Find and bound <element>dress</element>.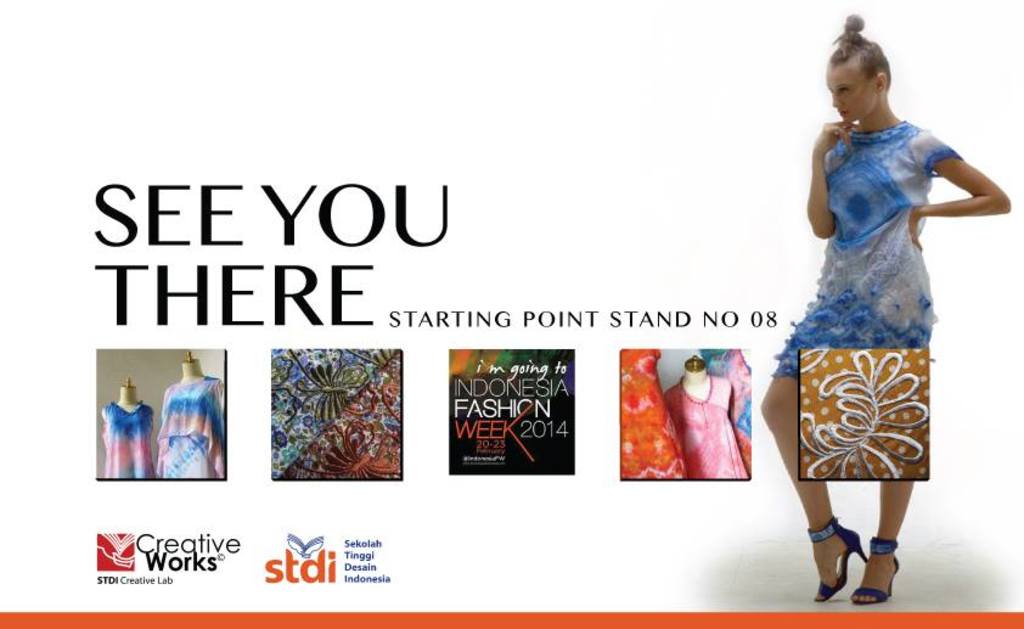
Bound: Rect(664, 377, 749, 479).
